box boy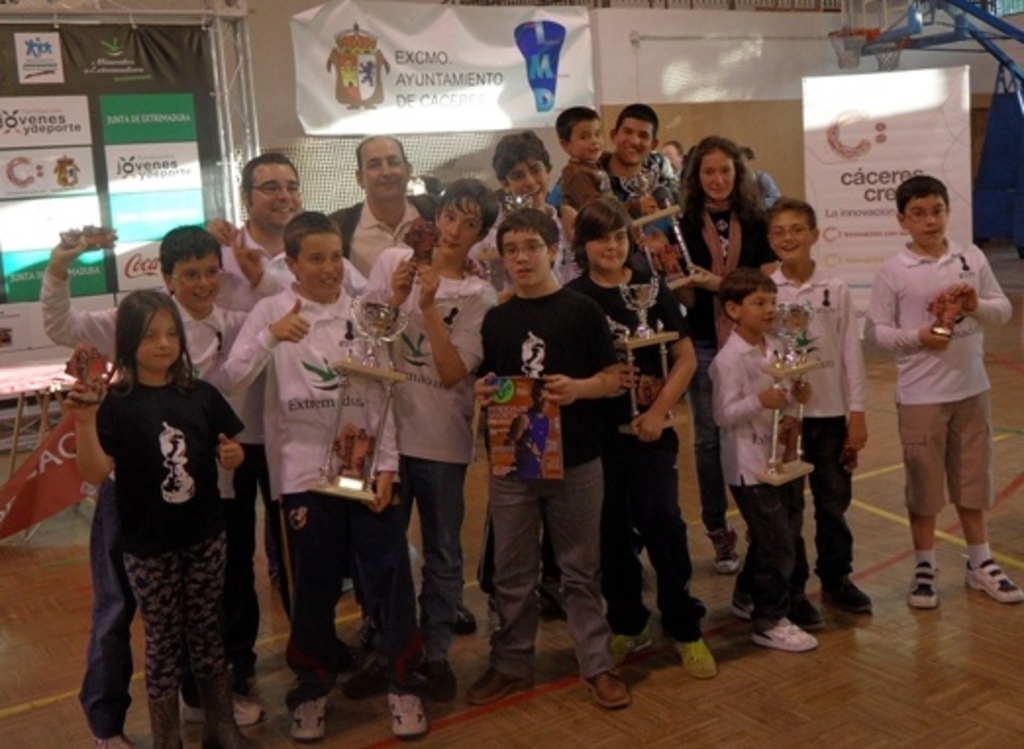
<region>769, 194, 873, 631</region>
